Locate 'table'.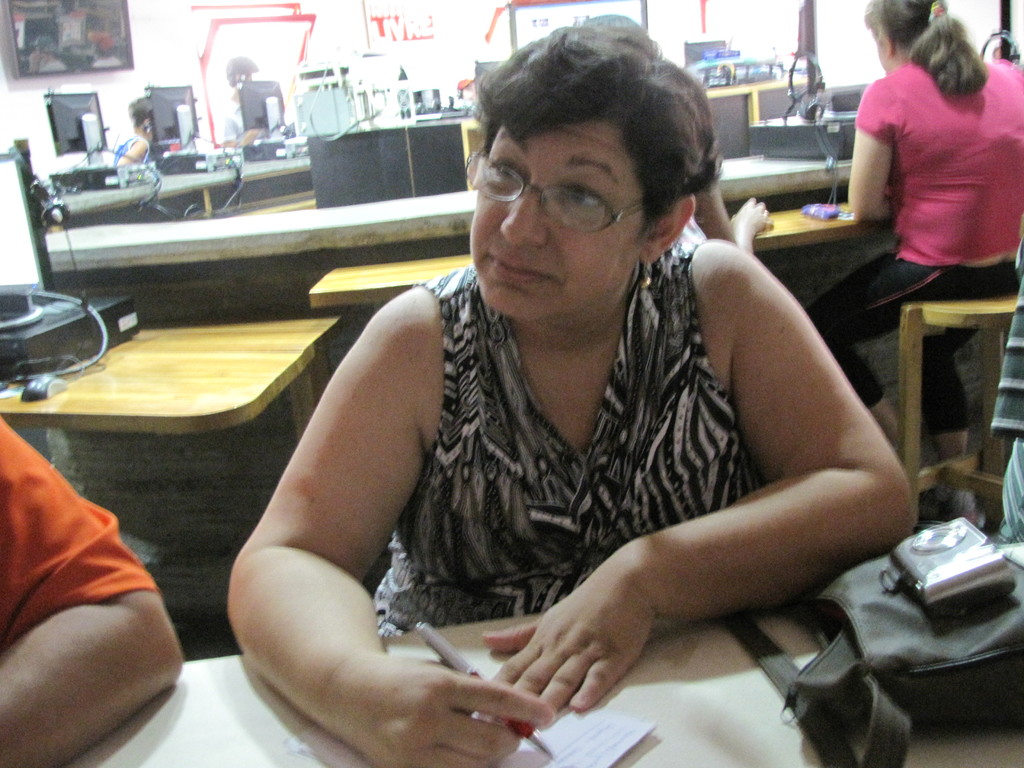
Bounding box: [755, 204, 897, 257].
